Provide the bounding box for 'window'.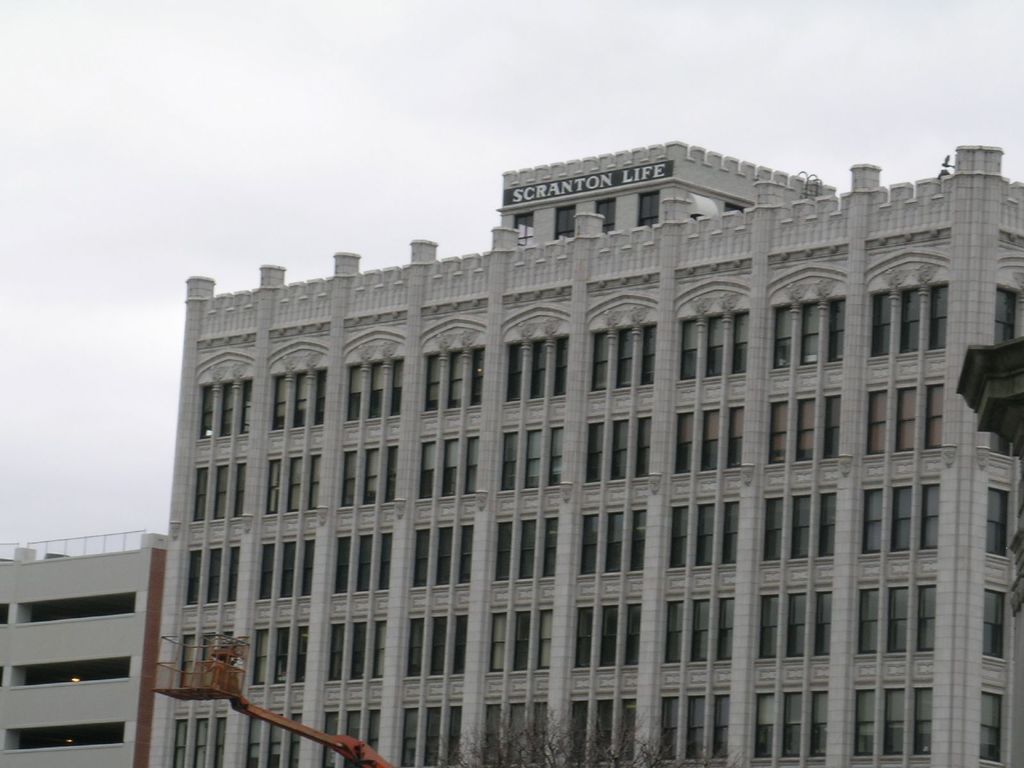
[554,207,575,236].
